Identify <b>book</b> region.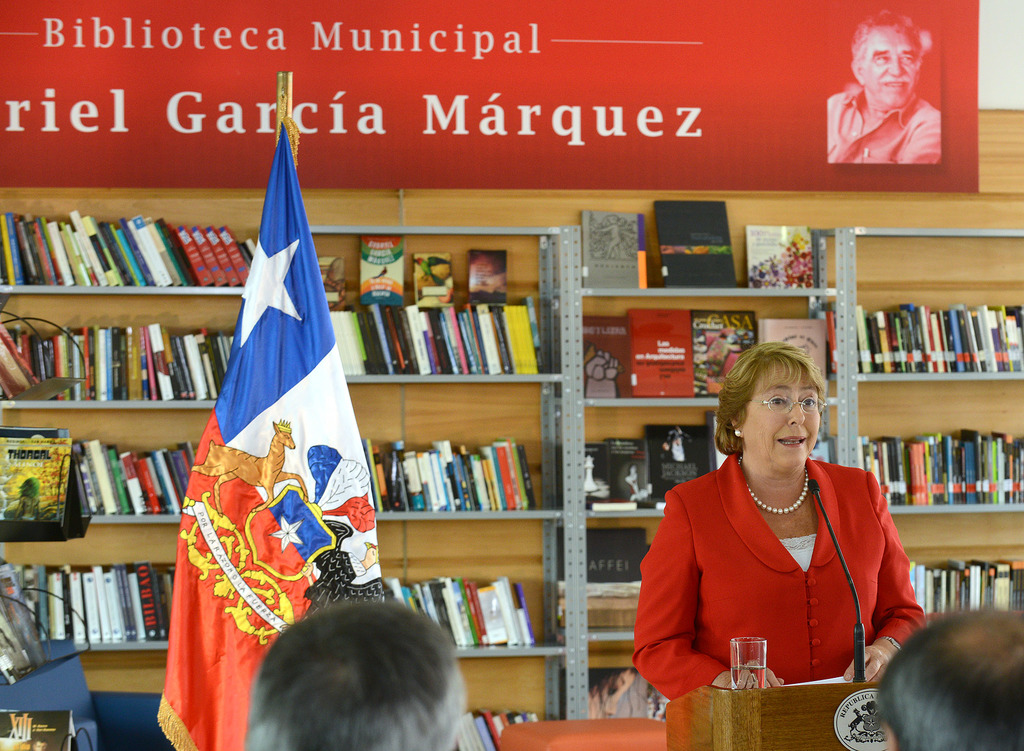
Region: [356, 230, 401, 304].
